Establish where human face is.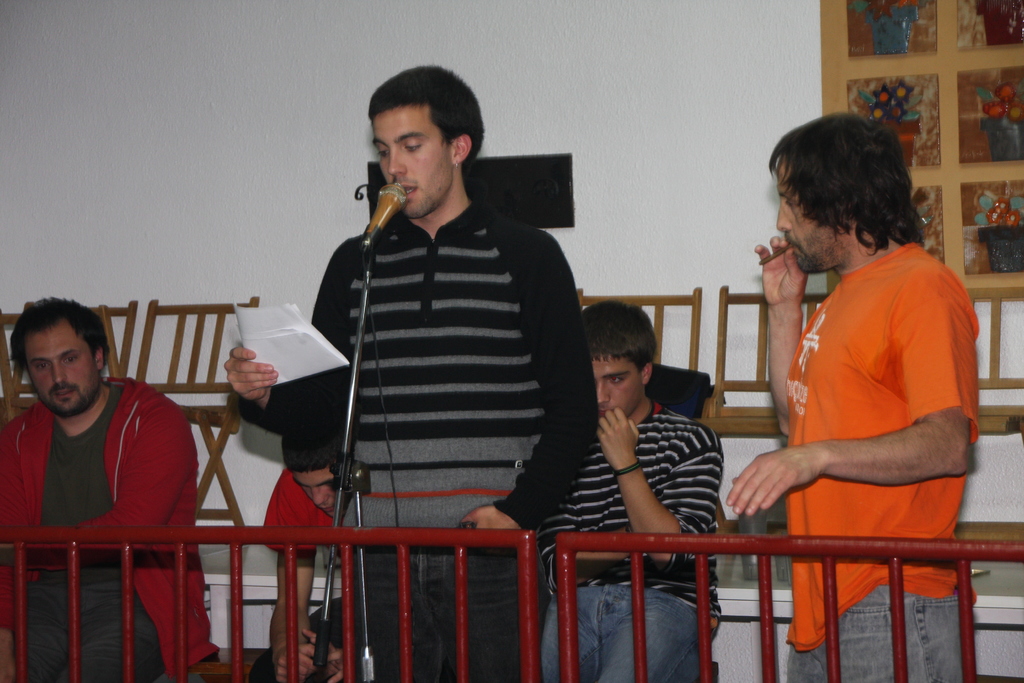
Established at {"left": 591, "top": 358, "right": 644, "bottom": 416}.
